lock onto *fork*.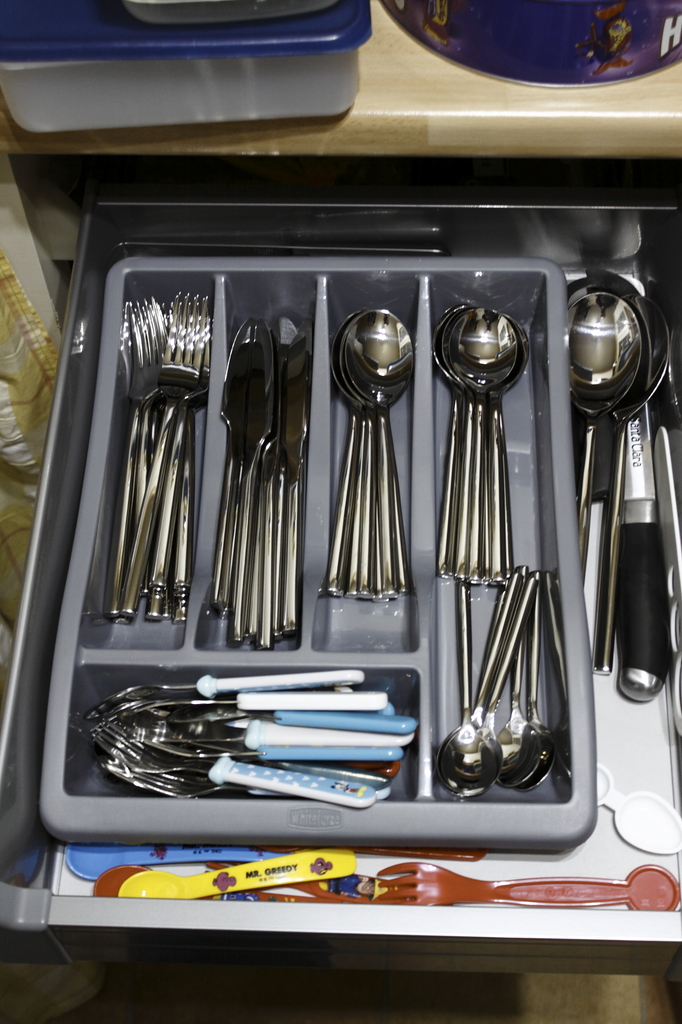
Locked: bbox(372, 865, 677, 906).
